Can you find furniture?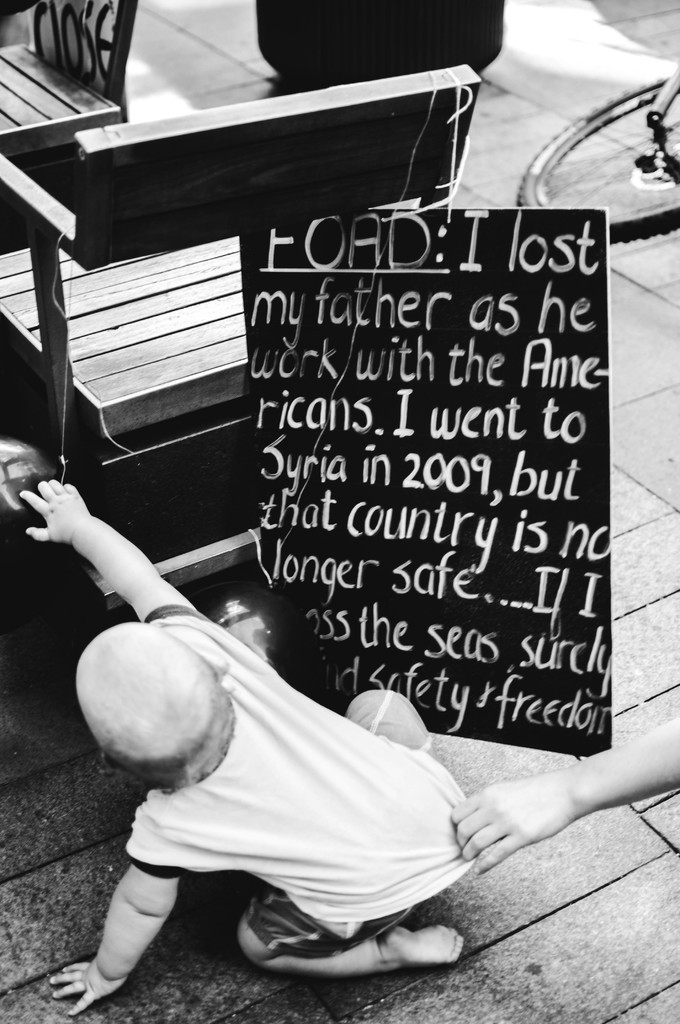
Yes, bounding box: [0, 0, 143, 166].
